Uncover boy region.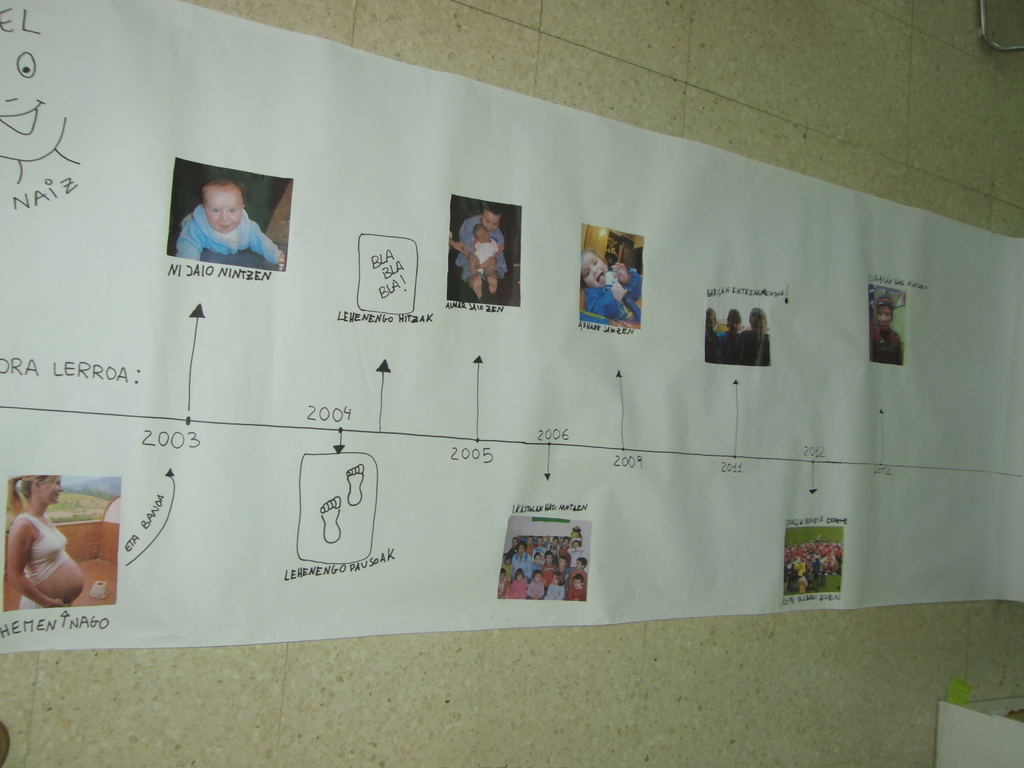
Uncovered: locate(181, 179, 291, 262).
